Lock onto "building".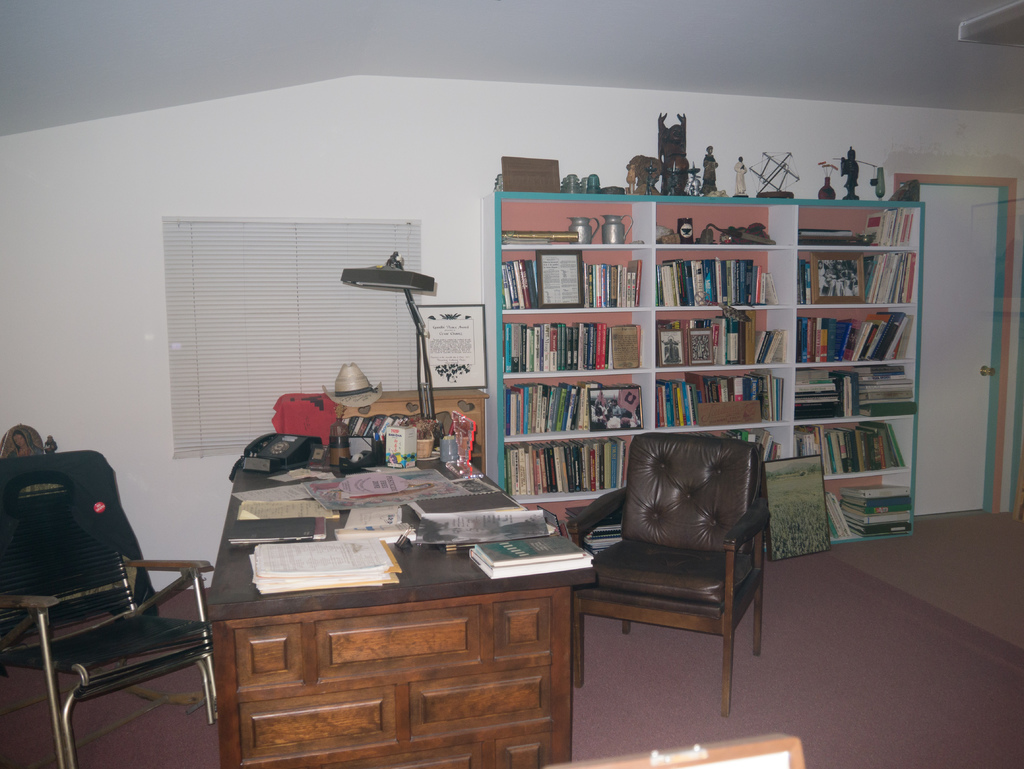
Locked: bbox=(0, 0, 1023, 768).
